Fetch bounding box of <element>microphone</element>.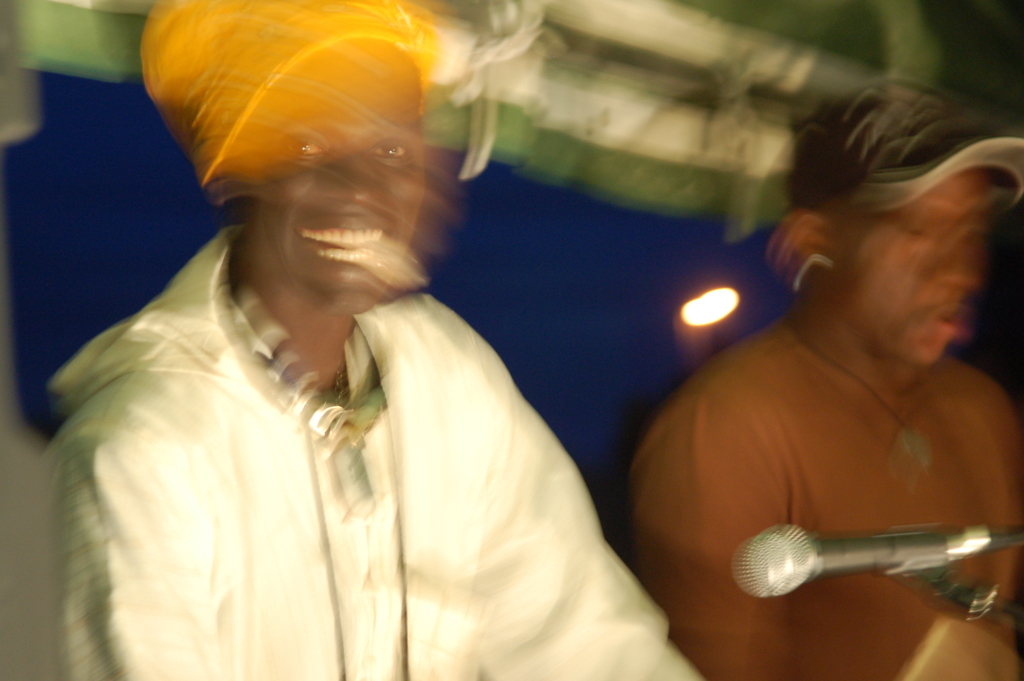
Bbox: [x1=720, y1=511, x2=1023, y2=621].
